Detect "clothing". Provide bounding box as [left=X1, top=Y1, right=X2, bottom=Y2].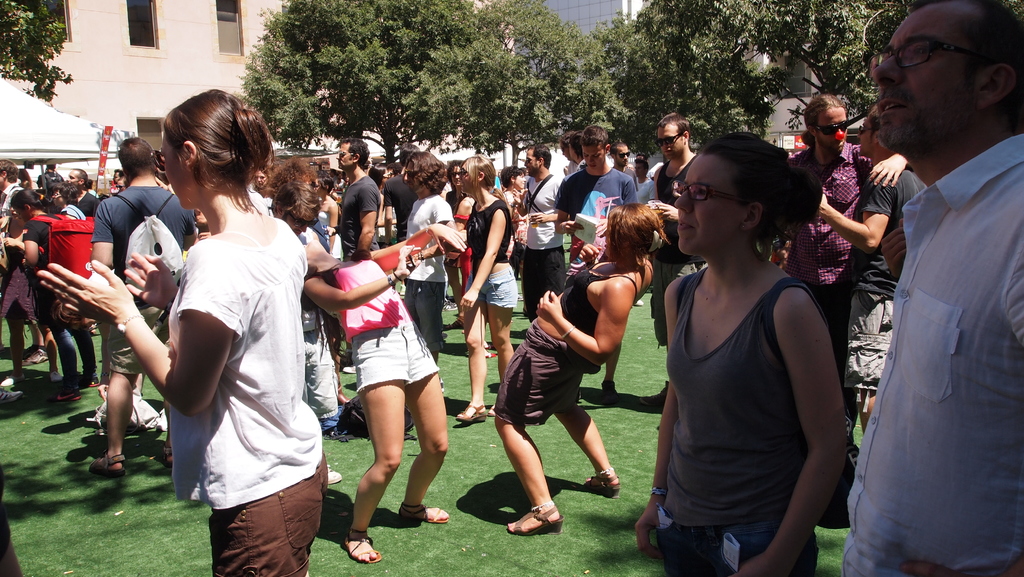
[left=494, top=256, right=638, bottom=432].
